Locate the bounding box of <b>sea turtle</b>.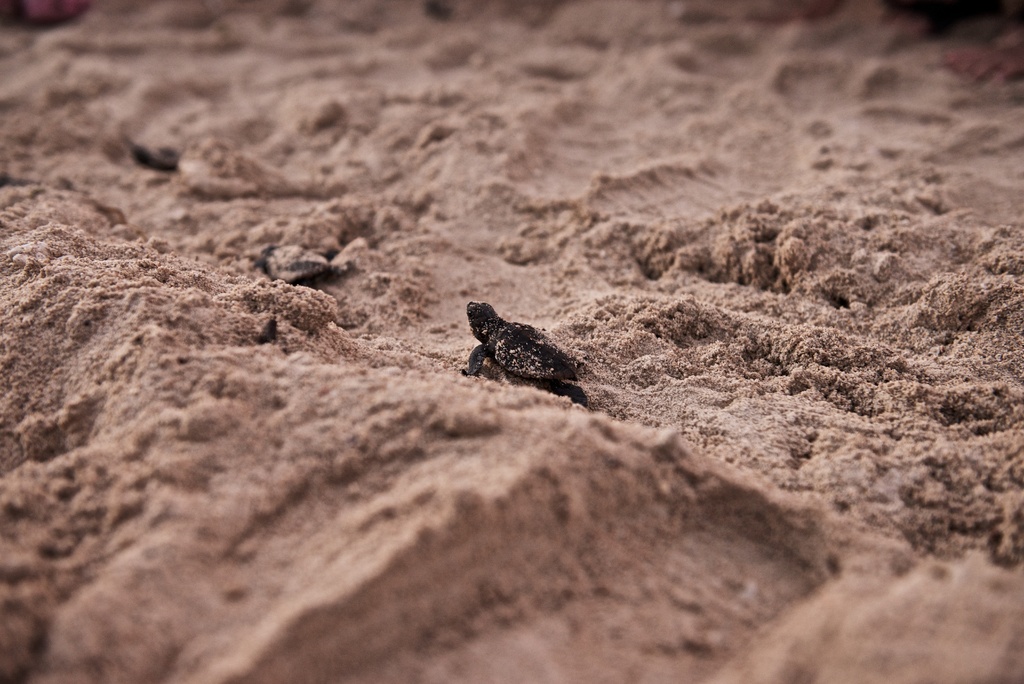
Bounding box: (246,238,341,282).
